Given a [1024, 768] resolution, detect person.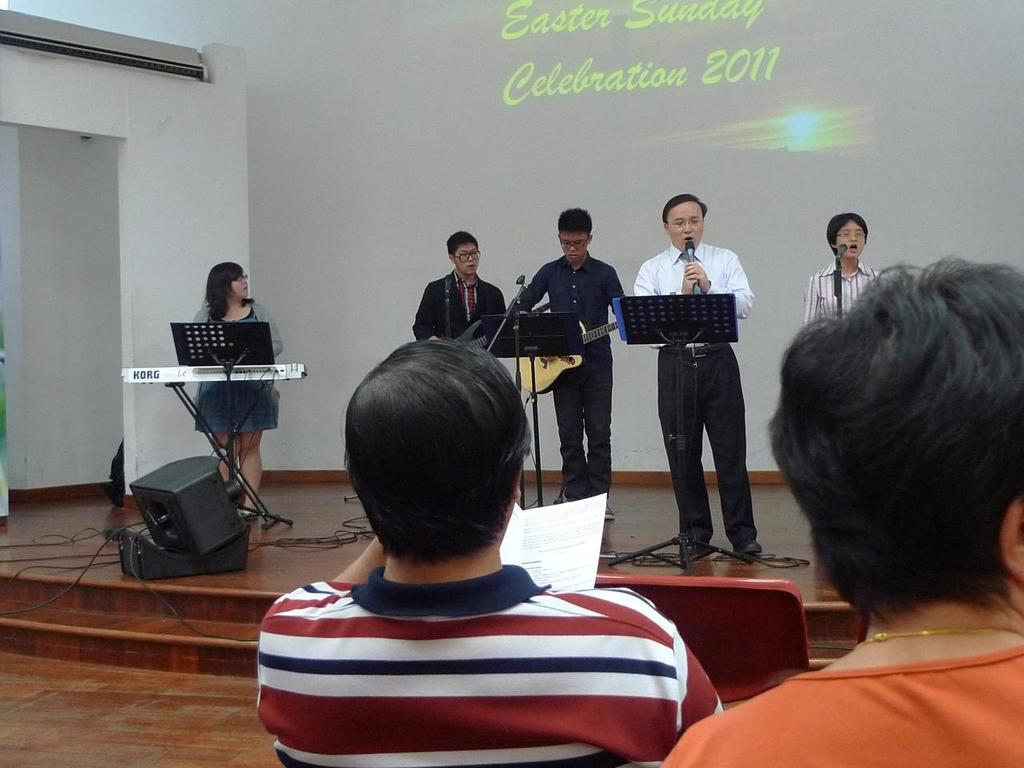
detection(798, 206, 885, 339).
